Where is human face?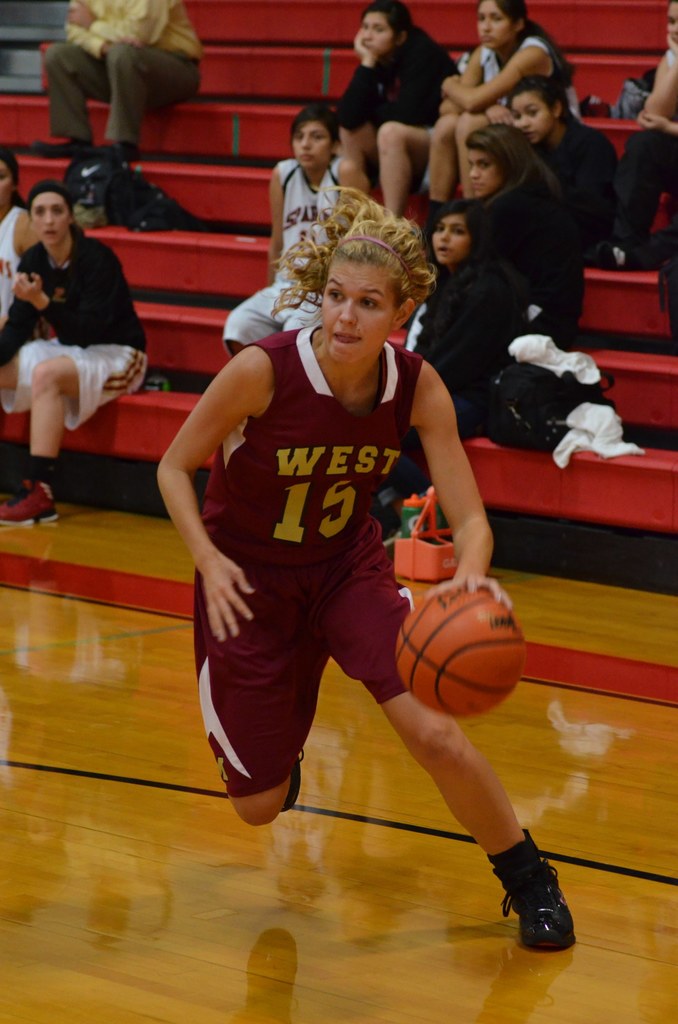
crop(359, 8, 398, 56).
